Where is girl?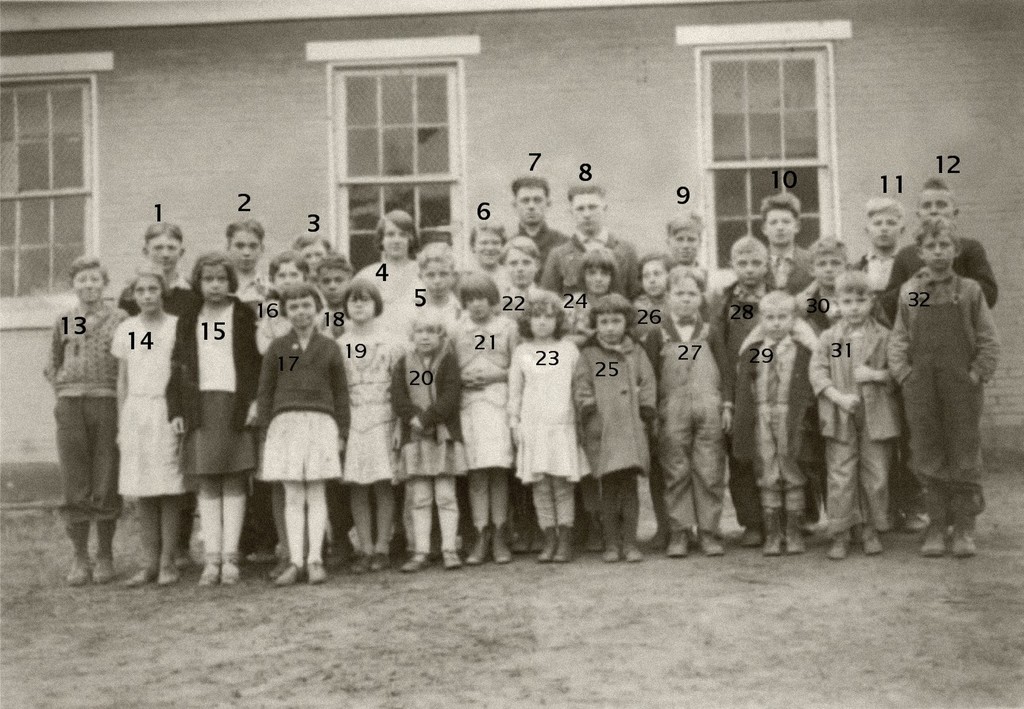
570, 242, 636, 336.
